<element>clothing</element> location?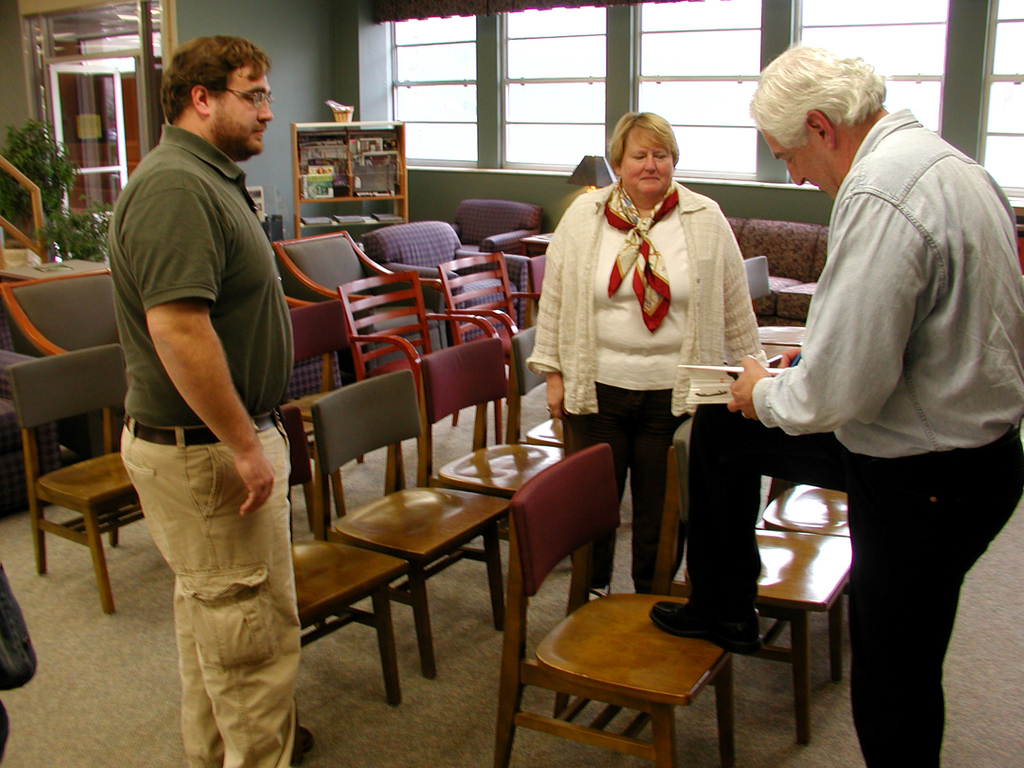
locate(117, 119, 301, 427)
